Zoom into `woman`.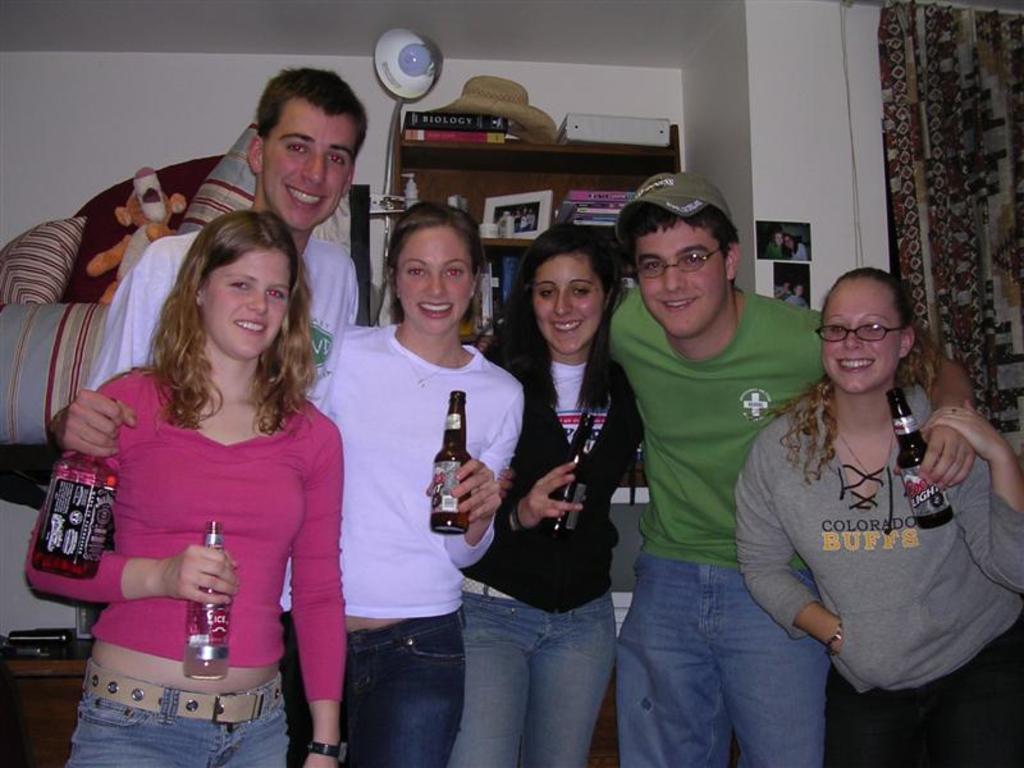
Zoom target: left=306, top=200, right=527, bottom=767.
